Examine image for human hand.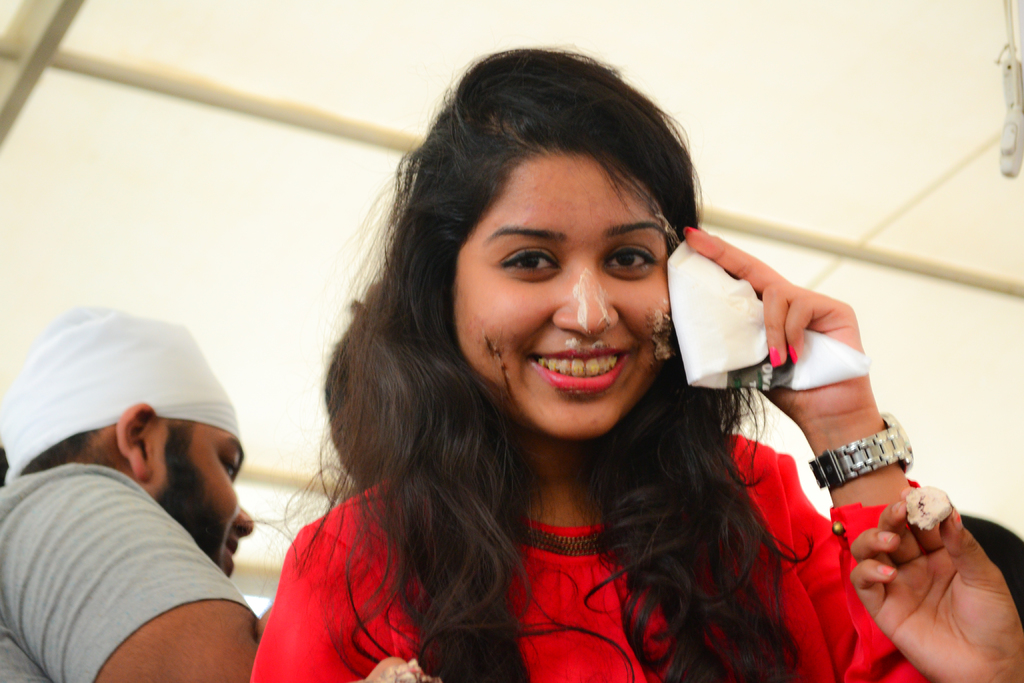
Examination result: [848,486,1023,682].
